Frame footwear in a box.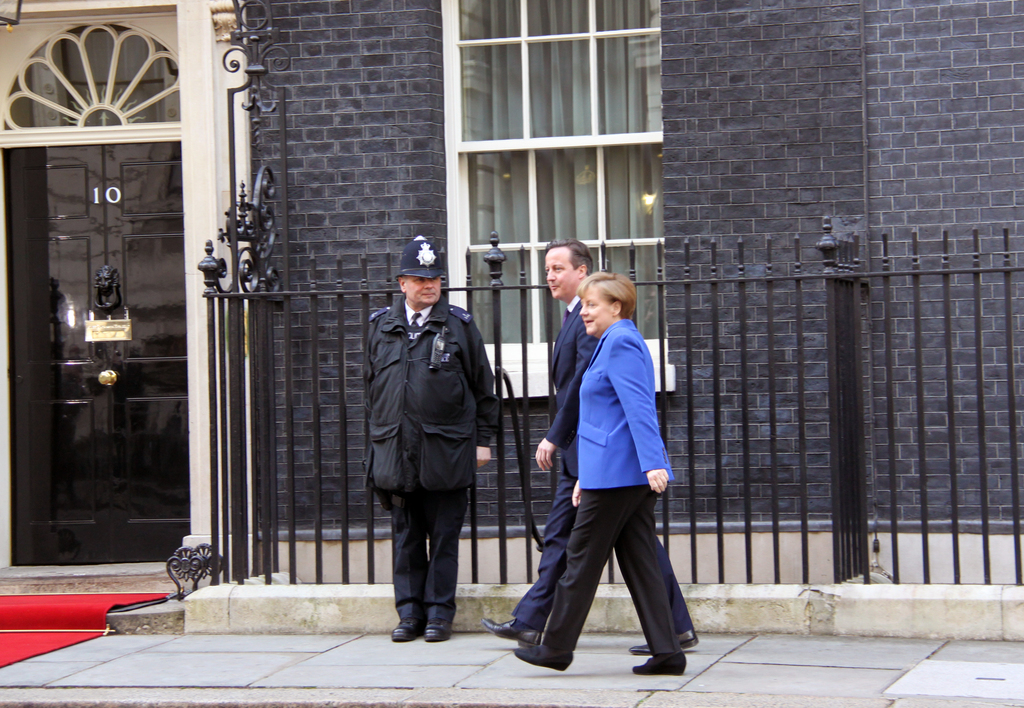
481/614/543/648.
